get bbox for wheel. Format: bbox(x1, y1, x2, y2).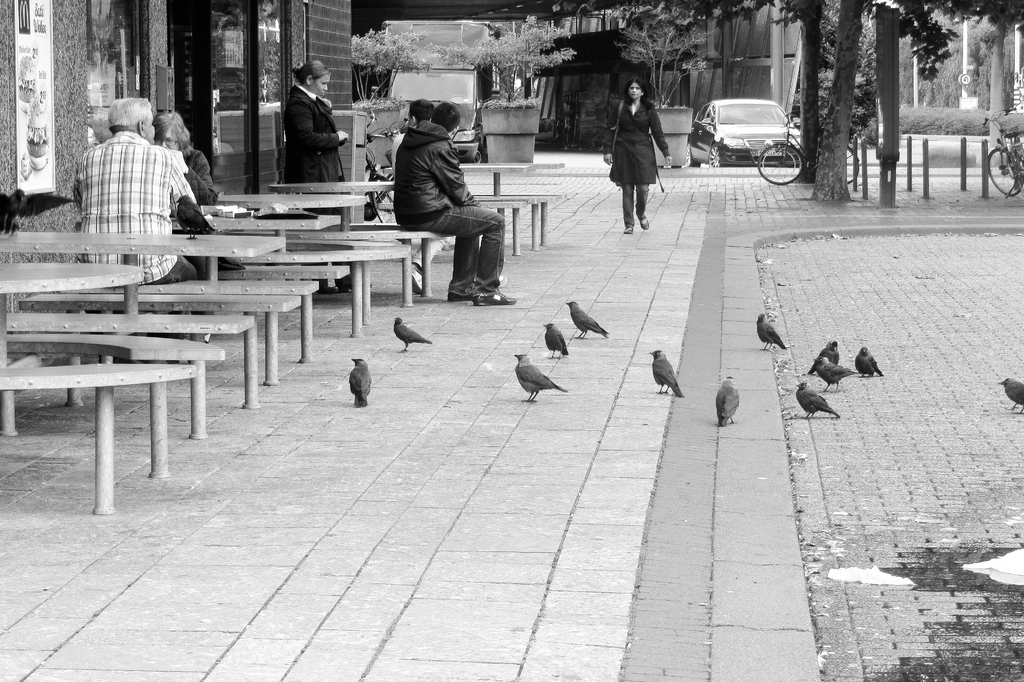
bbox(470, 142, 485, 163).
